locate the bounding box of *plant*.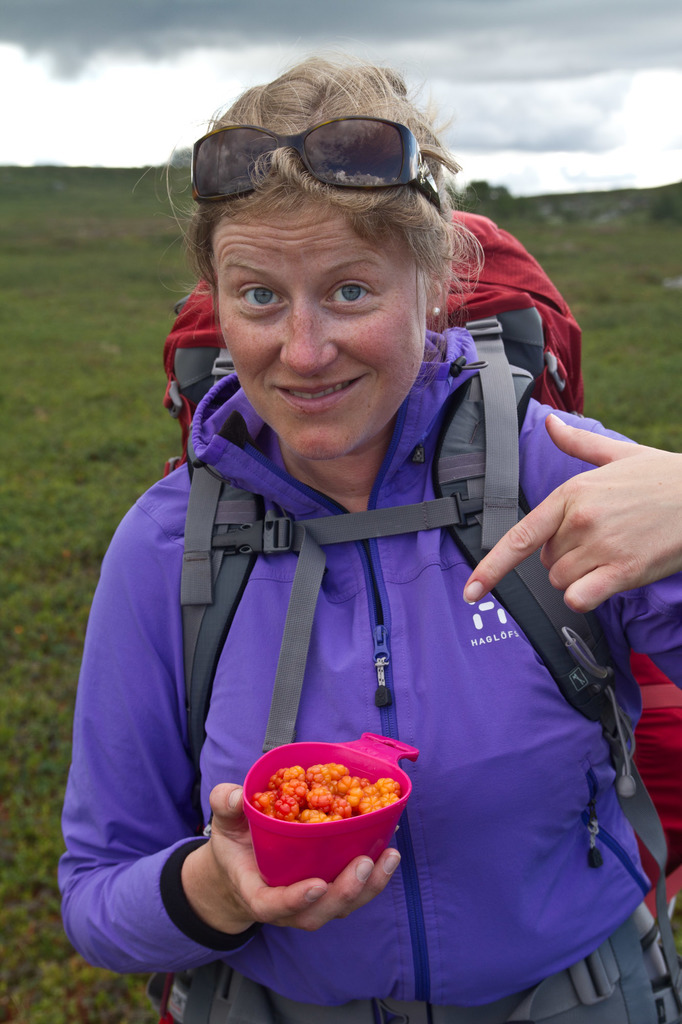
Bounding box: [x1=12, y1=952, x2=157, y2=1023].
